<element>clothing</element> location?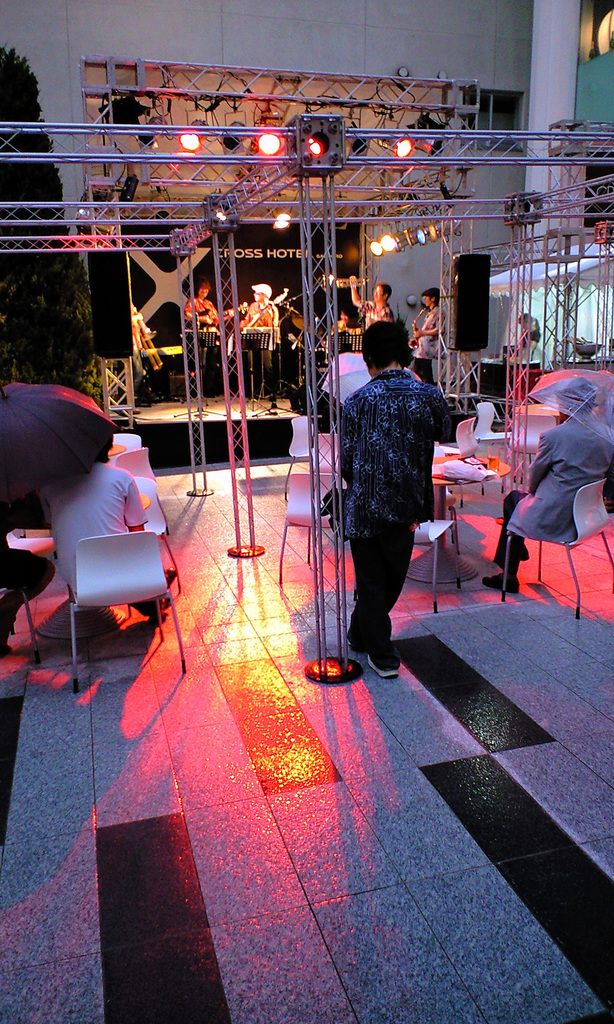
bbox=[0, 504, 56, 605]
